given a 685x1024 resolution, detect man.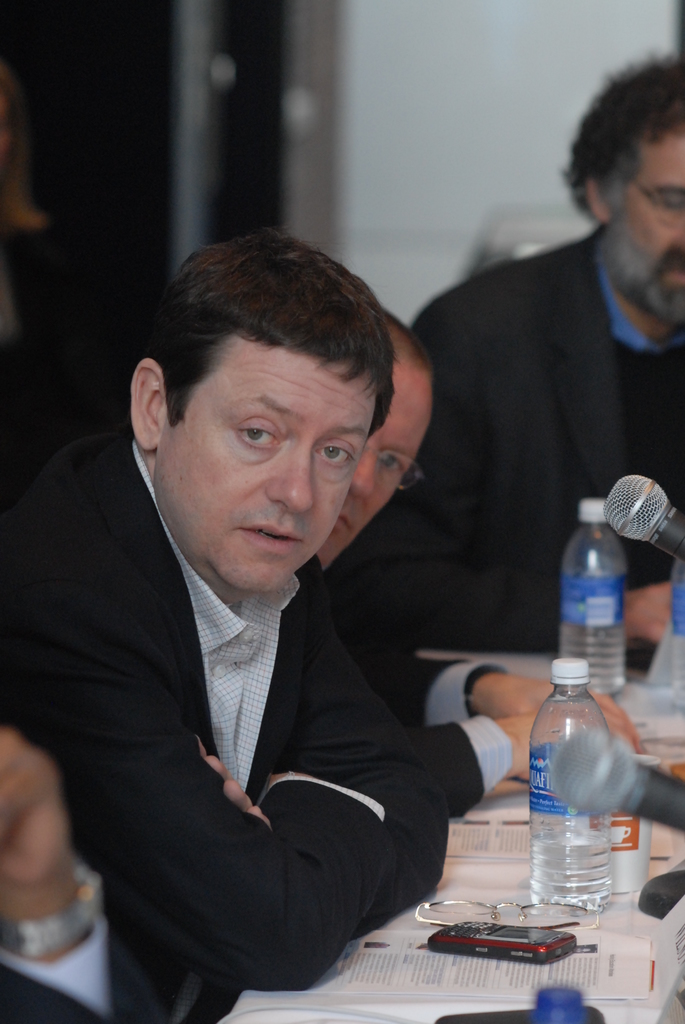
region(295, 303, 656, 810).
